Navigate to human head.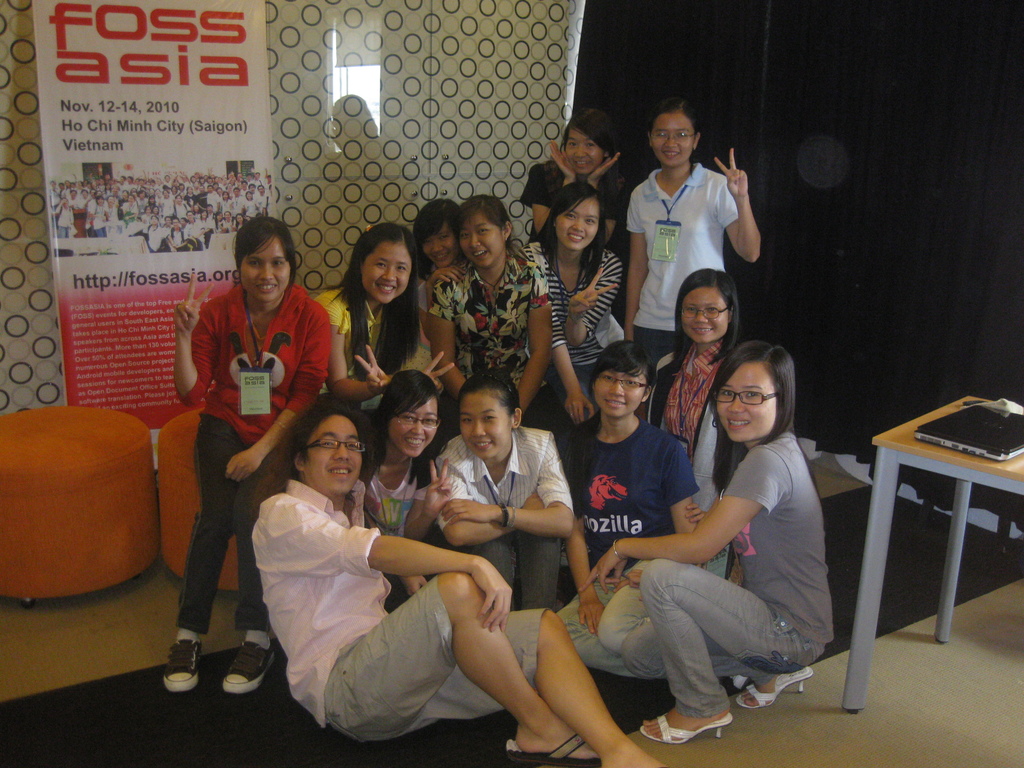
Navigation target: x1=551 y1=182 x2=605 y2=254.
